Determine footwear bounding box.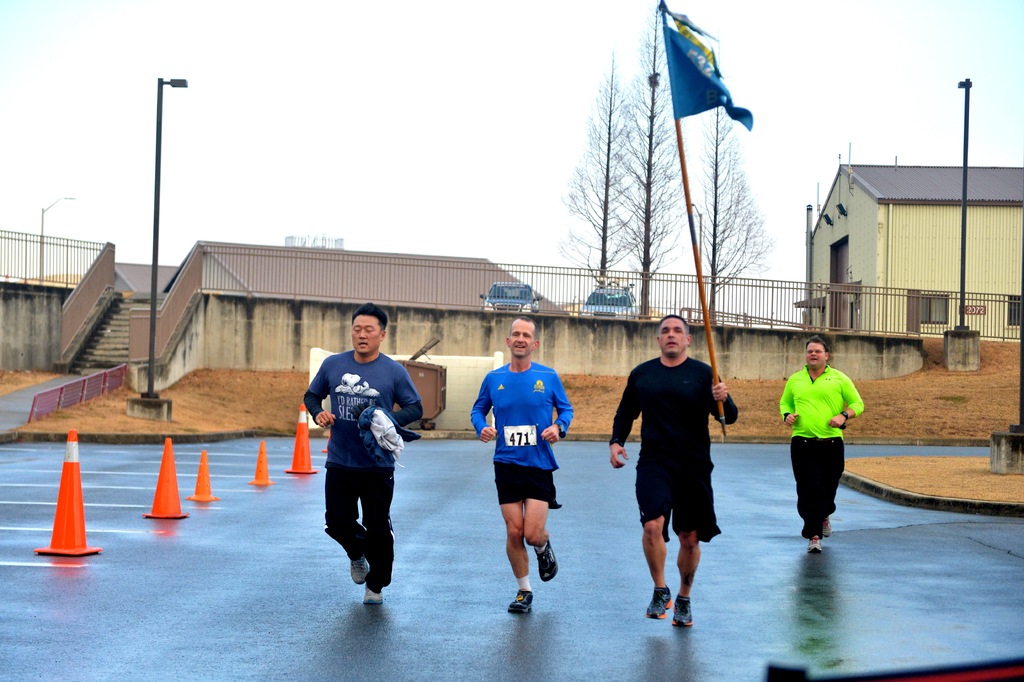
Determined: bbox(363, 584, 384, 608).
